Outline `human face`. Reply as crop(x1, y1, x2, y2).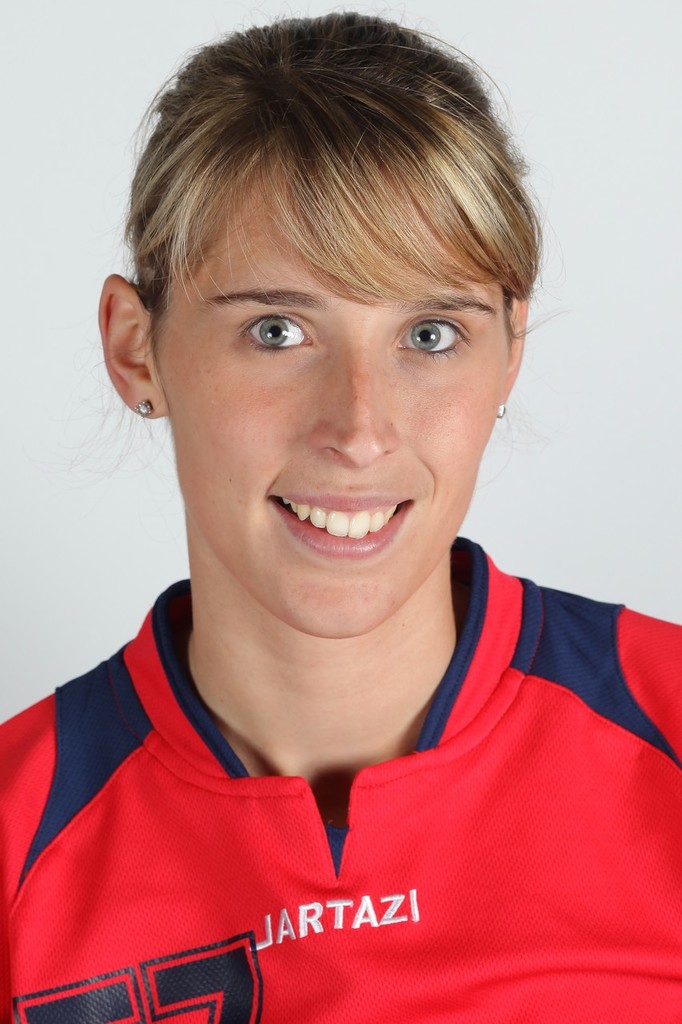
crop(154, 150, 504, 640).
